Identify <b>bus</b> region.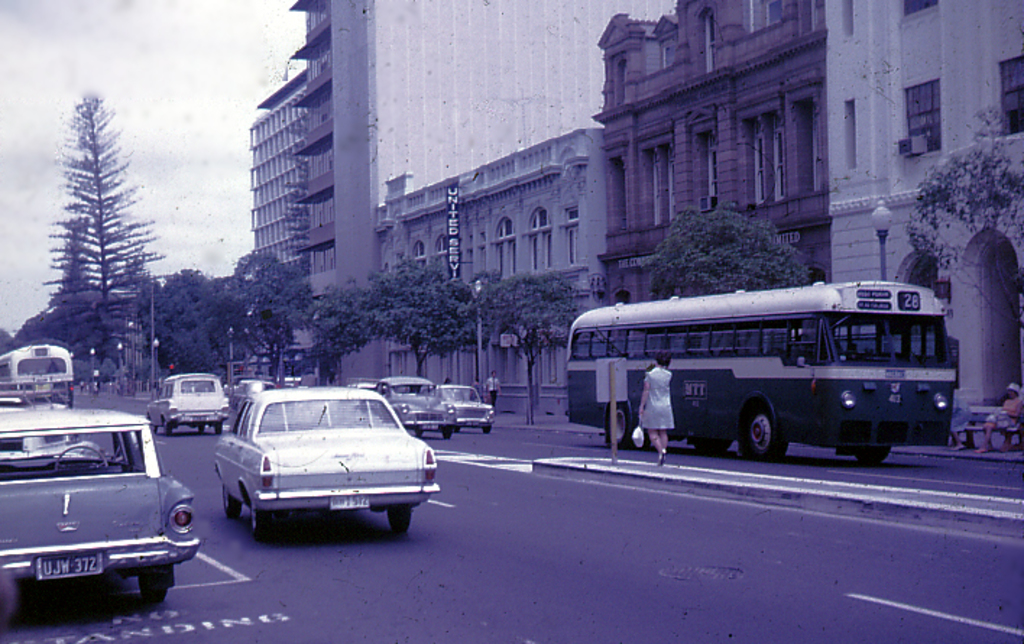
Region: {"left": 0, "top": 339, "right": 78, "bottom": 414}.
